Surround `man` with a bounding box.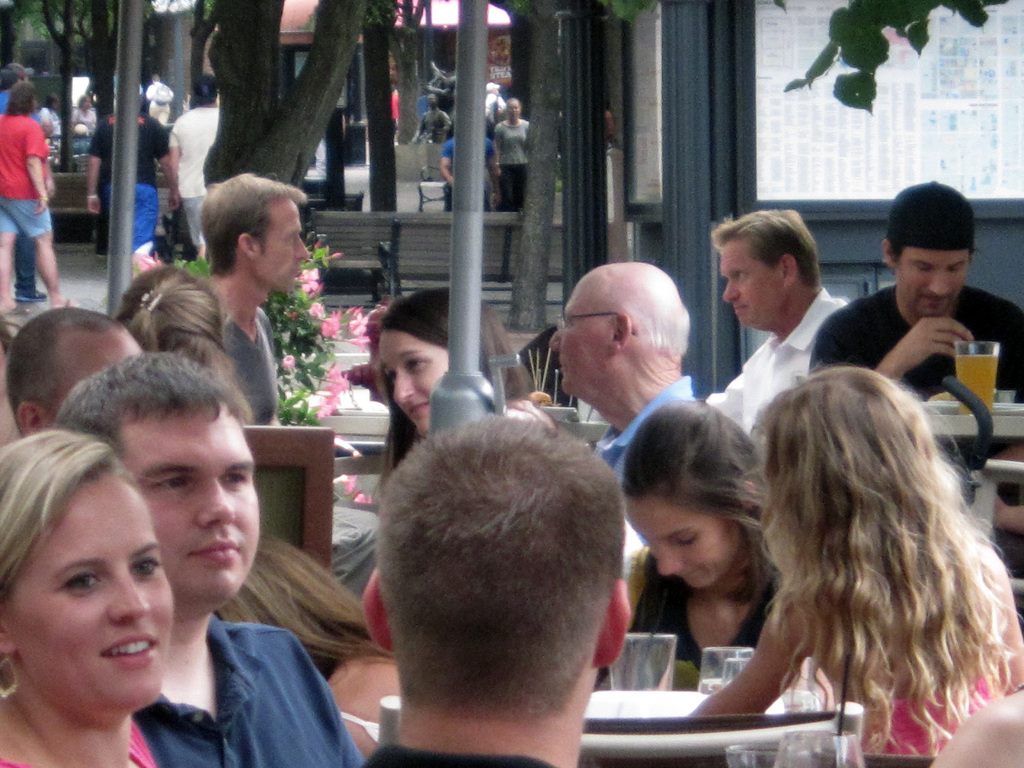
(825, 200, 1018, 415).
